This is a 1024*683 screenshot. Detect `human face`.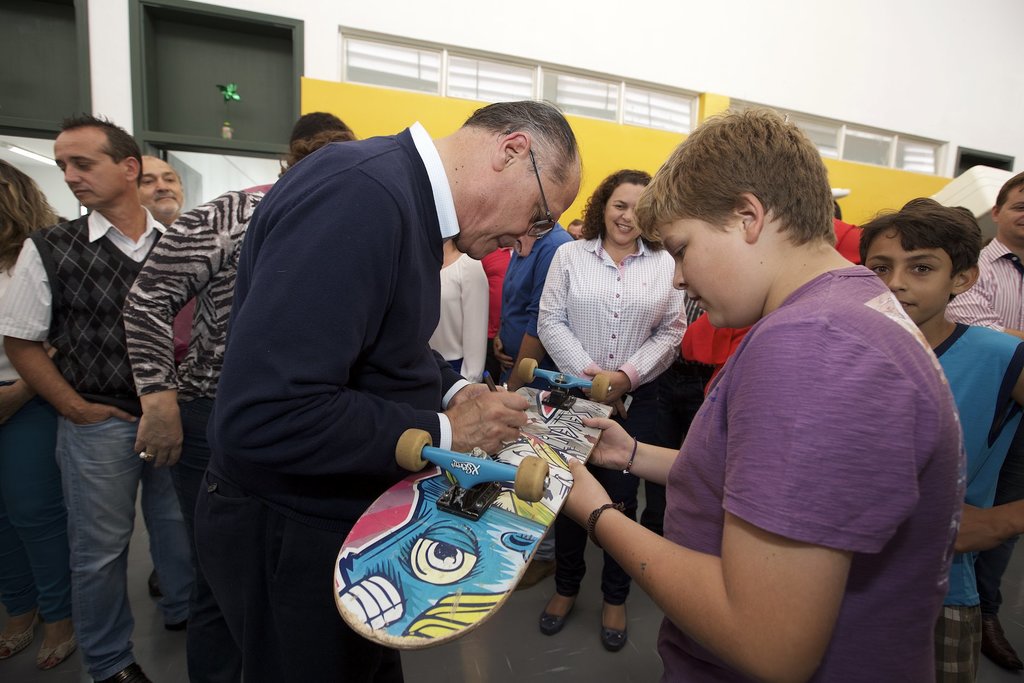
(x1=567, y1=222, x2=586, y2=241).
